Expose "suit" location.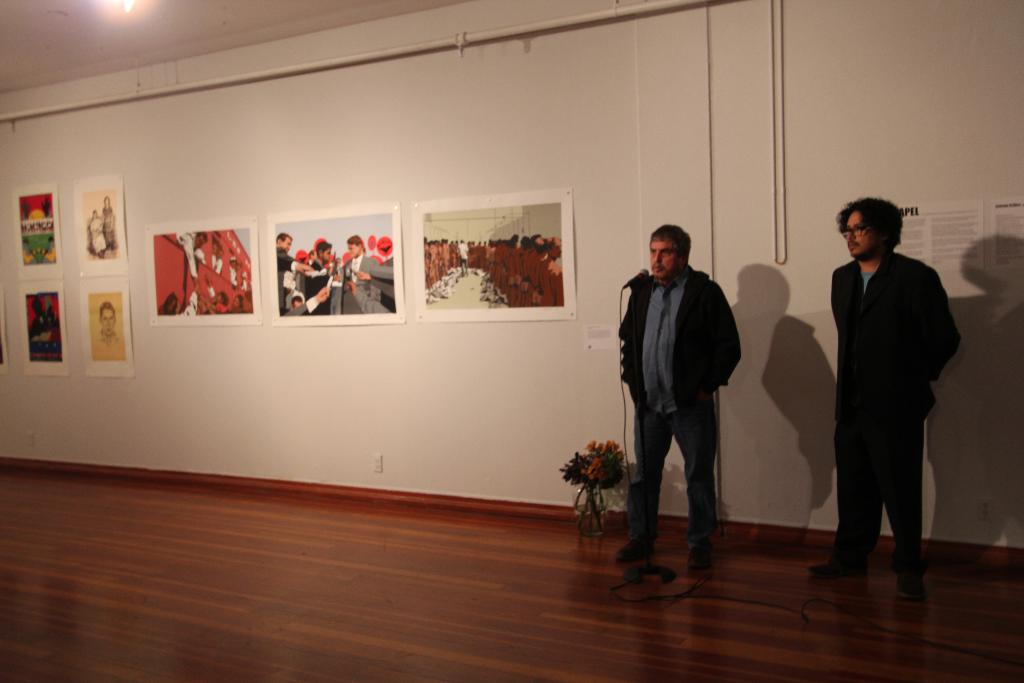
Exposed at l=275, t=247, r=299, b=308.
